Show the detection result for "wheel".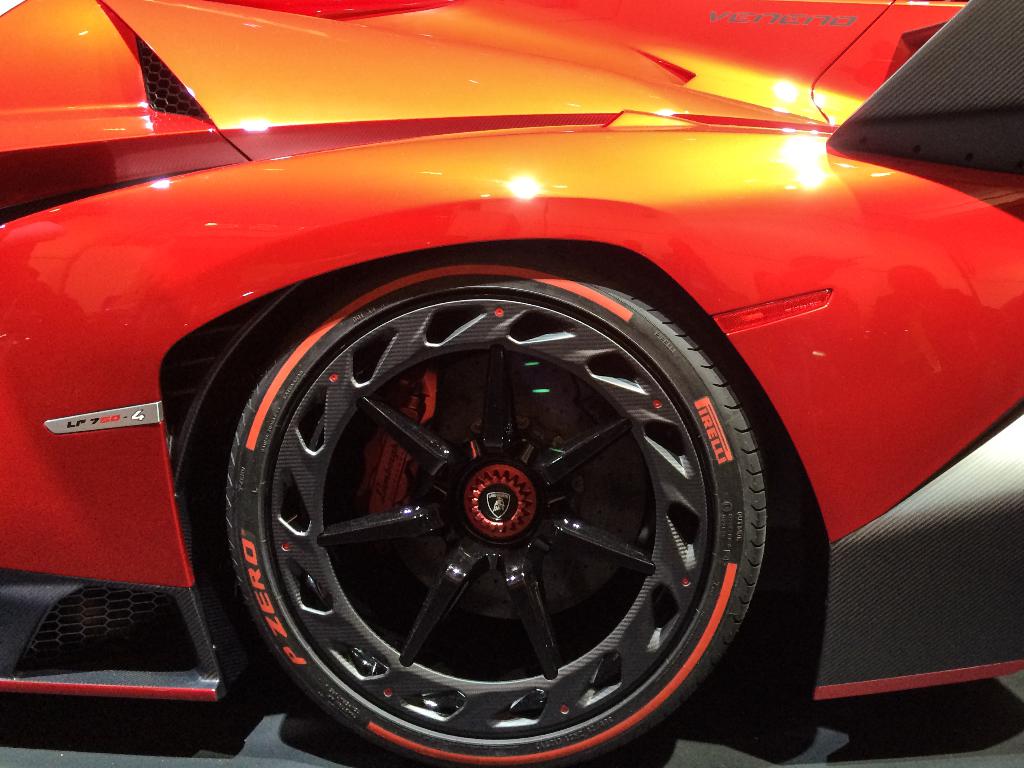
x1=224, y1=276, x2=770, y2=727.
